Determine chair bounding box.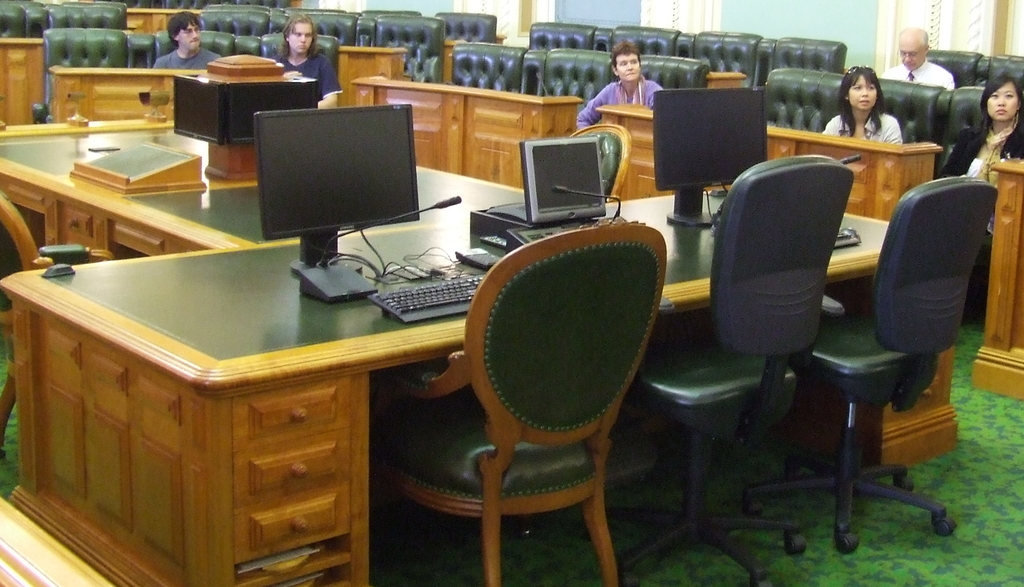
Determined: locate(414, 200, 674, 586).
